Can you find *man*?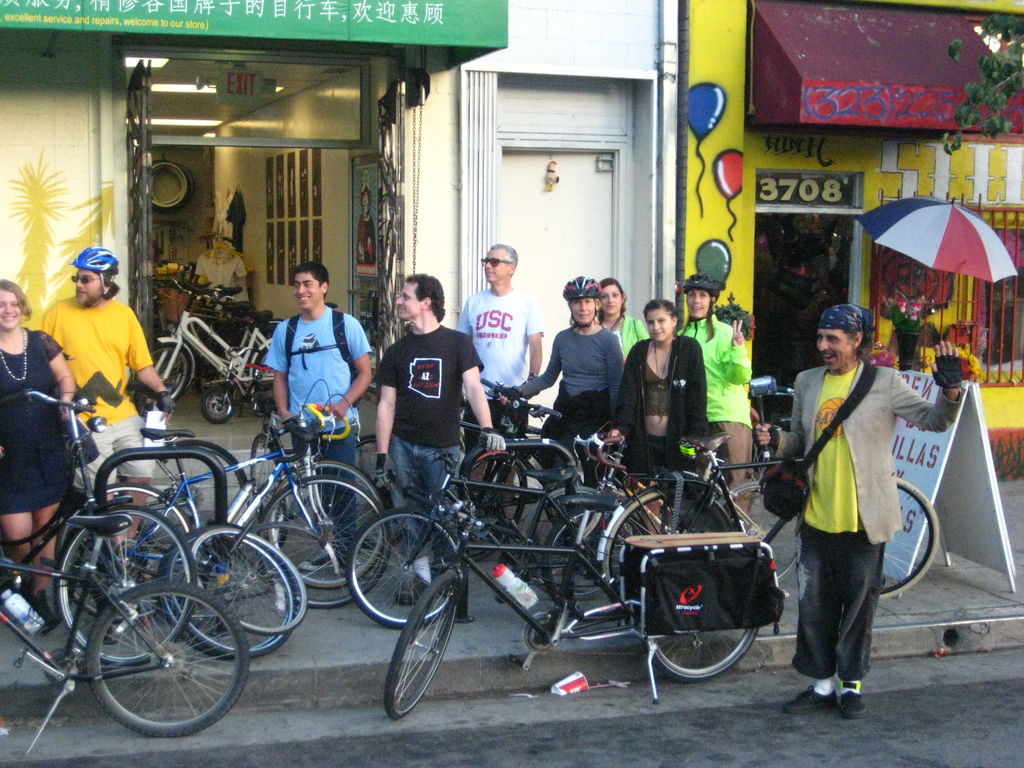
Yes, bounding box: region(774, 296, 933, 717).
